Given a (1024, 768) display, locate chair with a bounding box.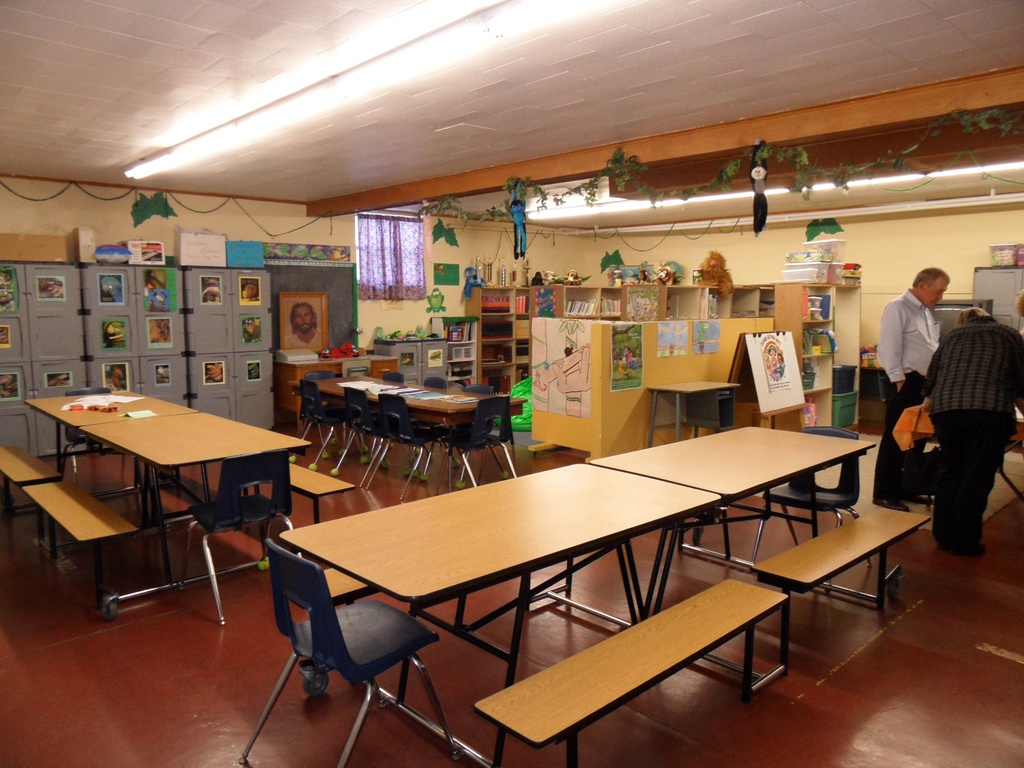
Located: bbox=[428, 377, 444, 387].
